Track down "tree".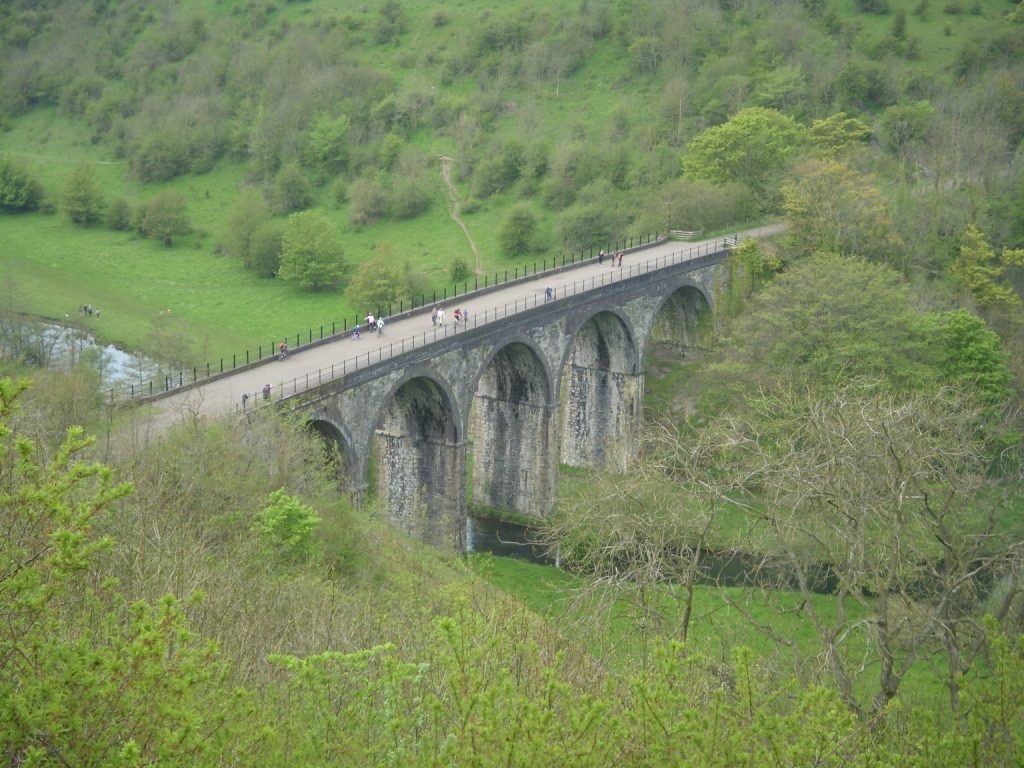
Tracked to [755, 52, 803, 111].
